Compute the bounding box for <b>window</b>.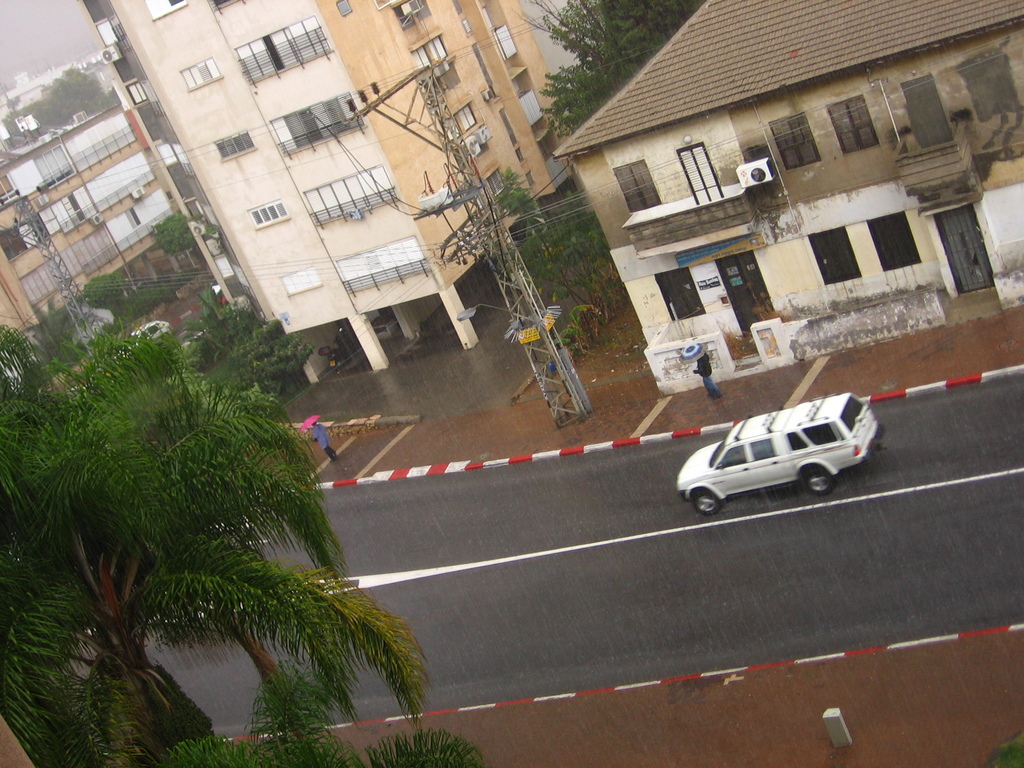
box=[216, 129, 260, 163].
